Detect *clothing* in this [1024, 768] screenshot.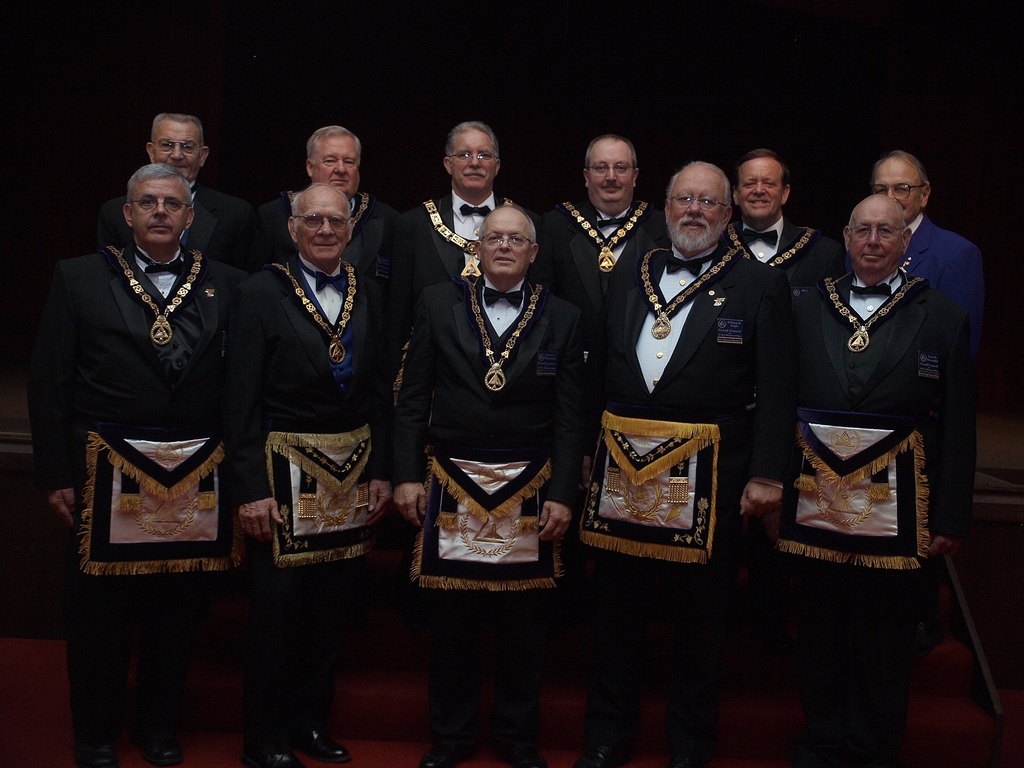
Detection: rect(49, 225, 260, 767).
